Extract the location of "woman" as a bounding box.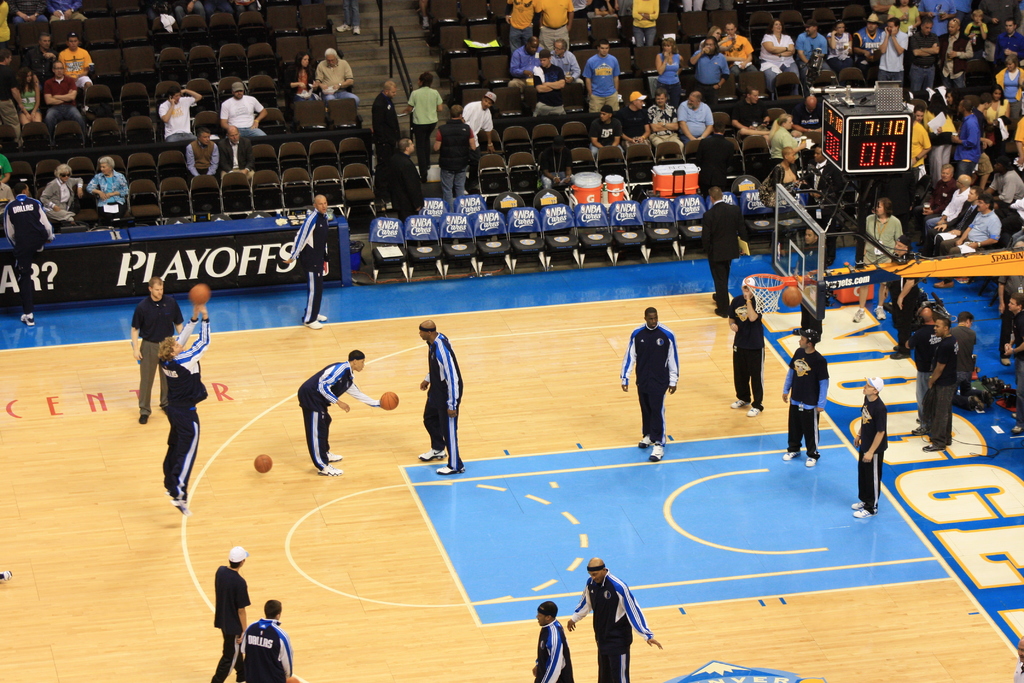
region(828, 22, 856, 67).
